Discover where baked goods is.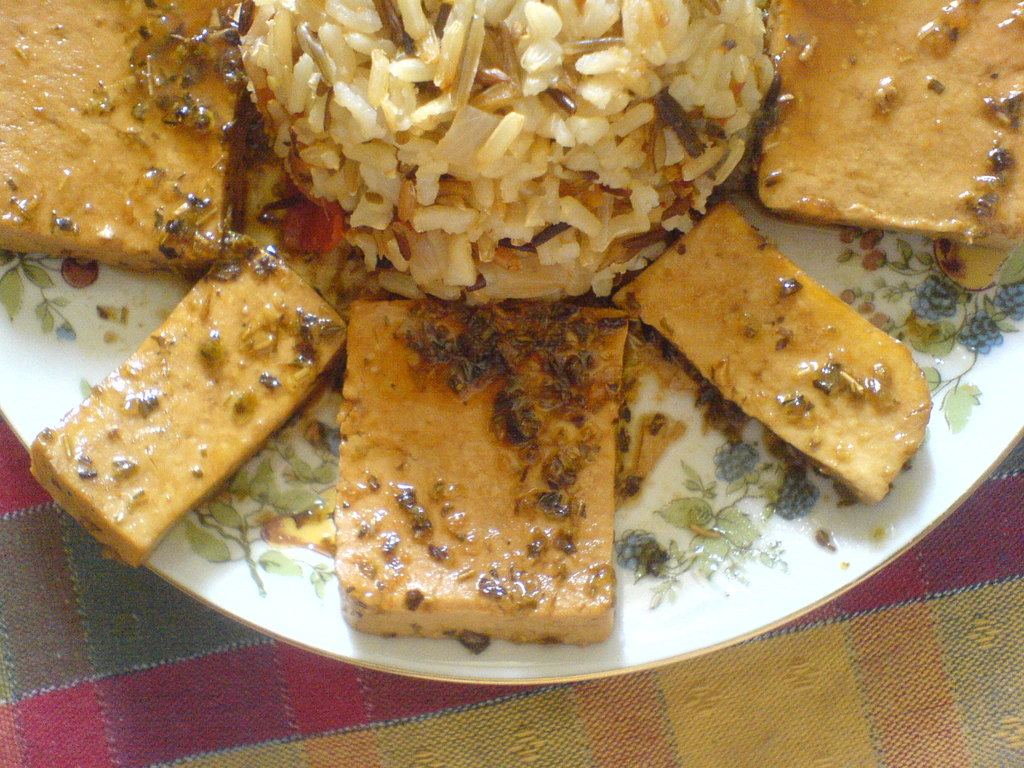
Discovered at box(23, 273, 351, 577).
